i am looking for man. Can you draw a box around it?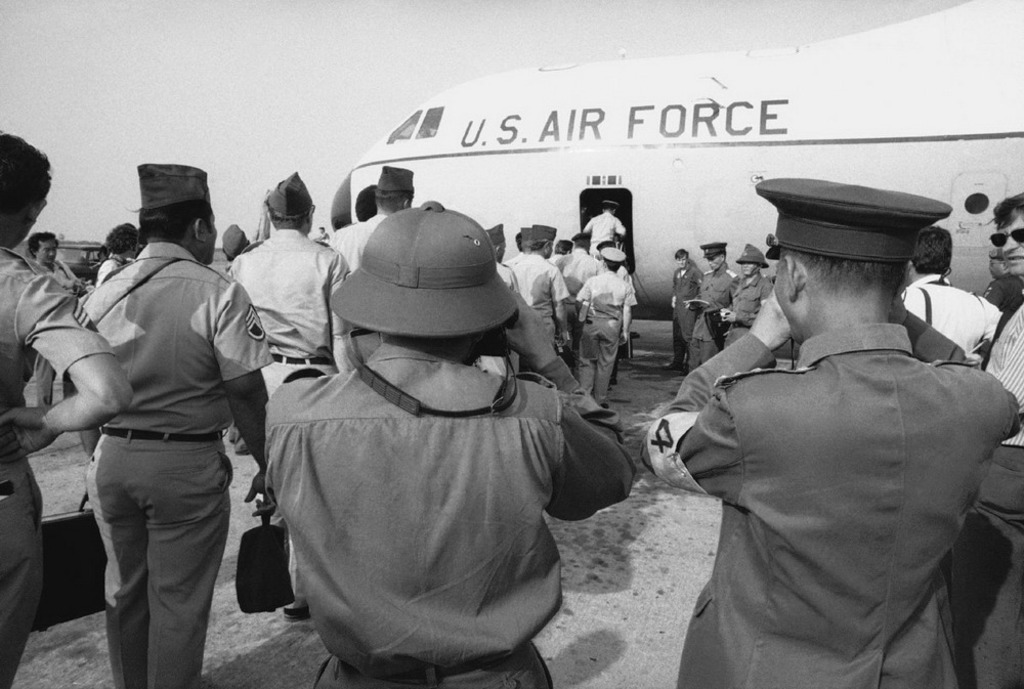
Sure, the bounding box is 669,249,702,369.
